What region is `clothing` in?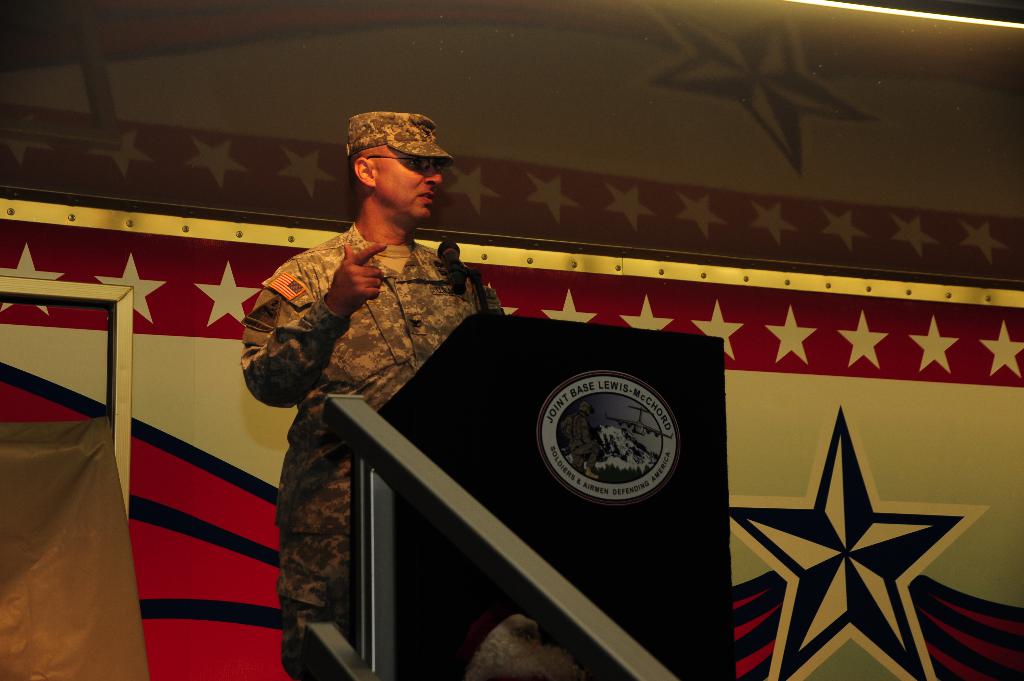
Rect(241, 225, 496, 680).
